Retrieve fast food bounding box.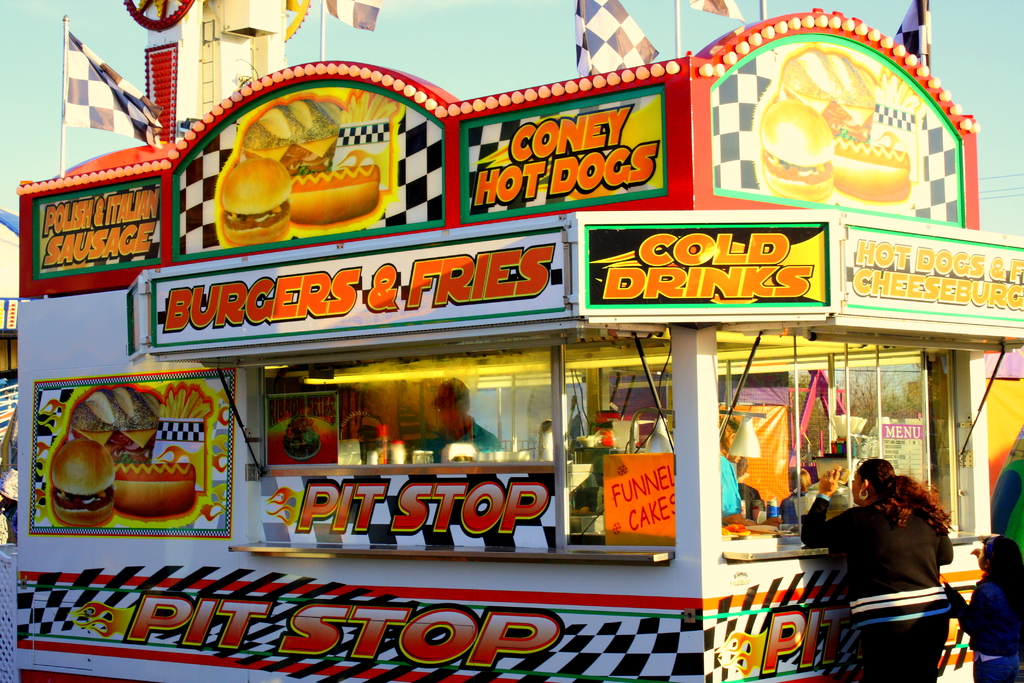
Bounding box: {"left": 772, "top": 51, "right": 877, "bottom": 139}.
